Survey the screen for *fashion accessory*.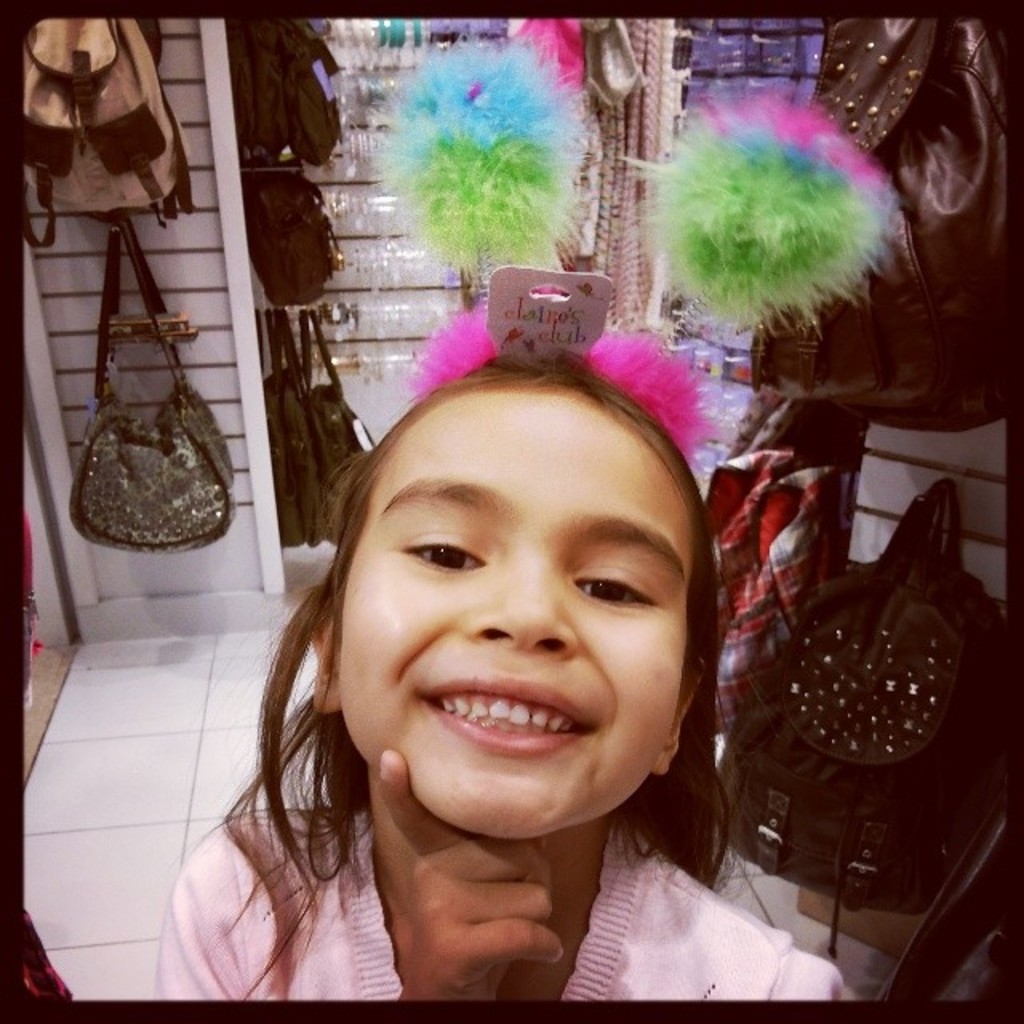
Survey found: bbox=[395, 261, 718, 464].
